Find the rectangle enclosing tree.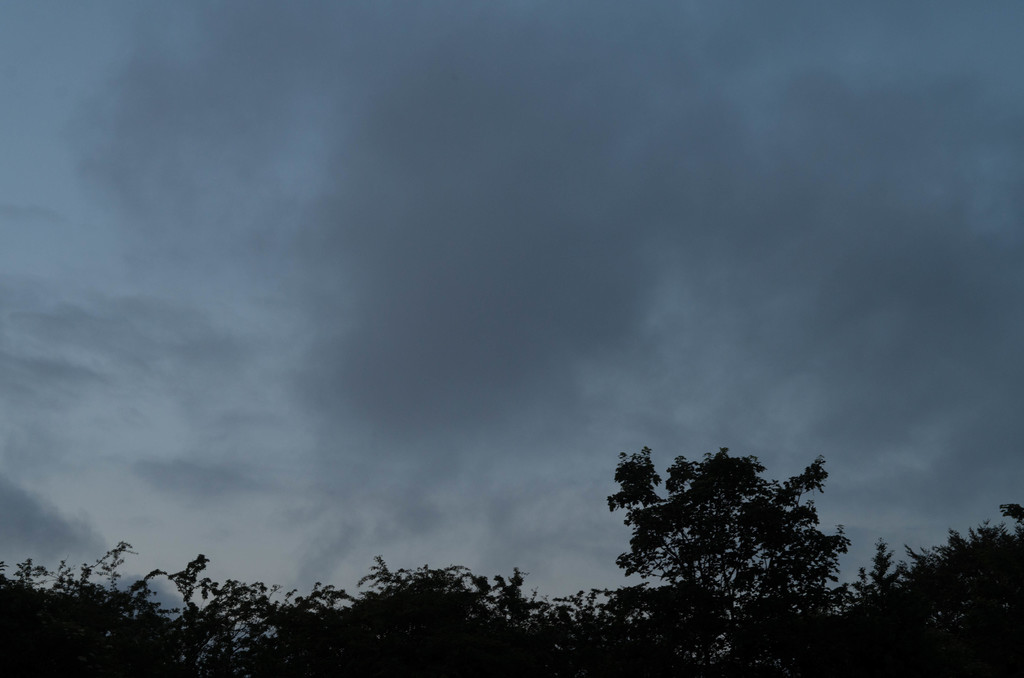
(590,436,858,640).
